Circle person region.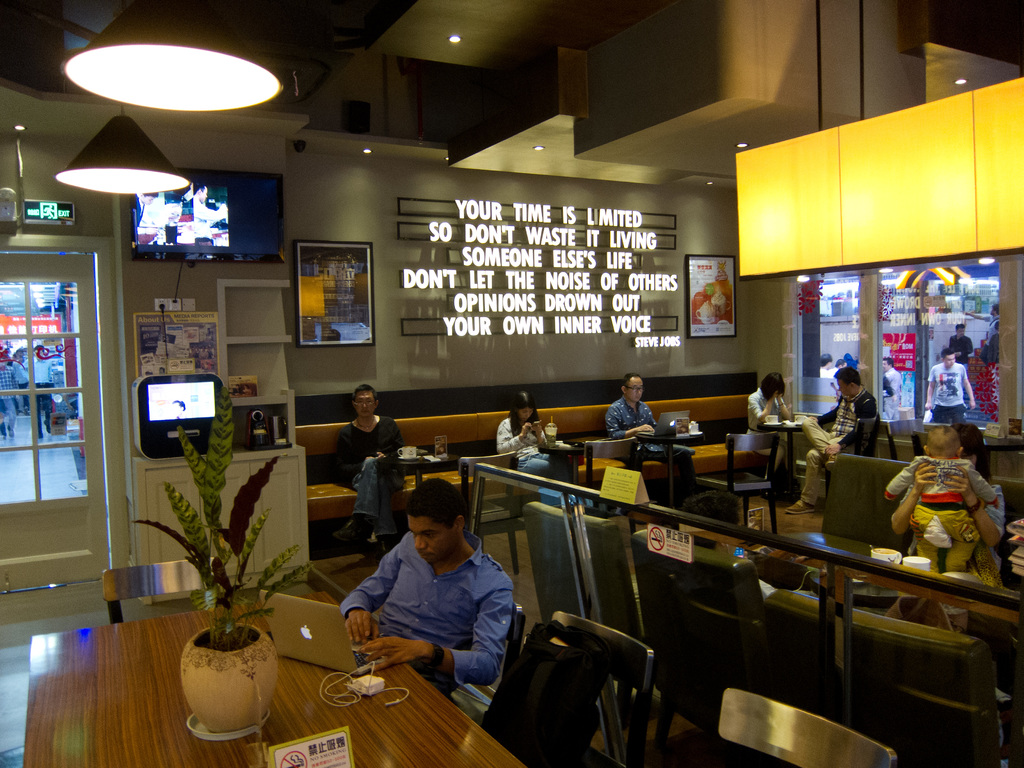
Region: (left=924, top=347, right=975, bottom=425).
